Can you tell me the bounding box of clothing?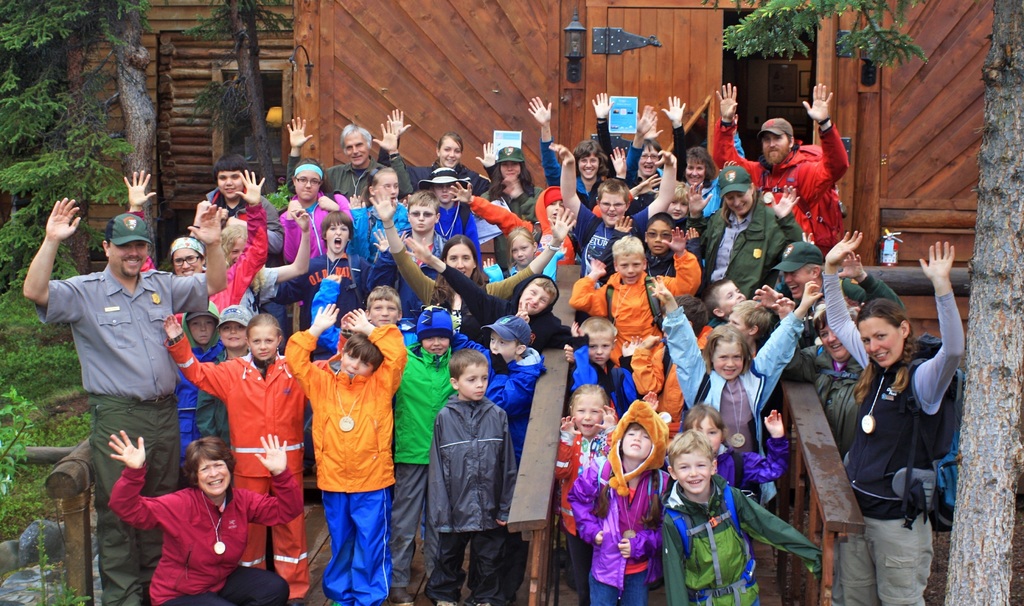
283,150,412,205.
